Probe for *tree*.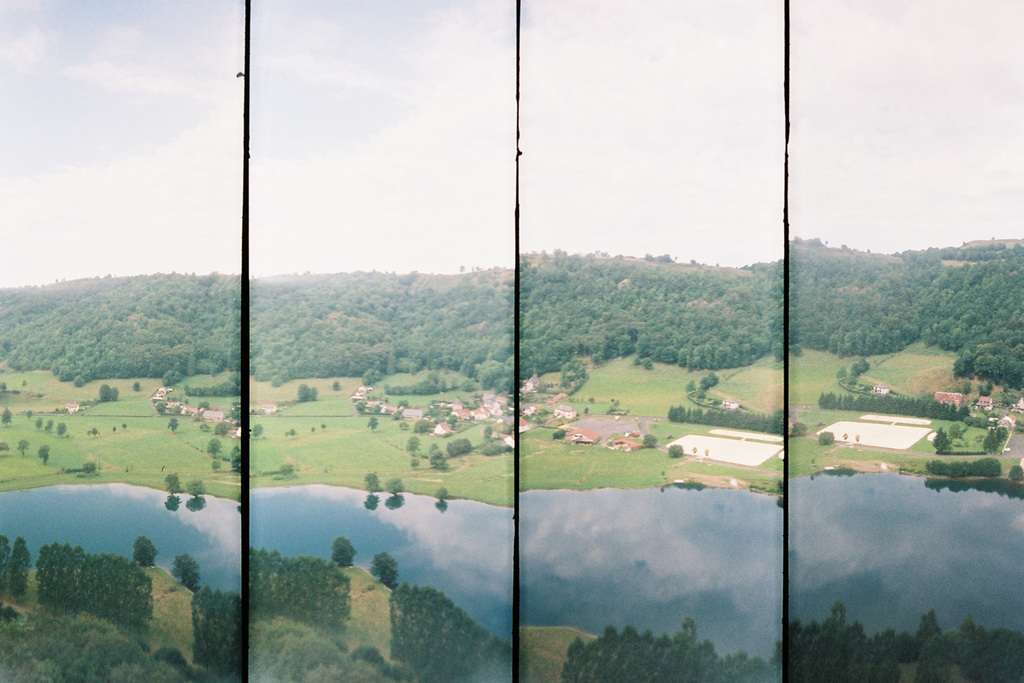
Probe result: 554,428,569,441.
